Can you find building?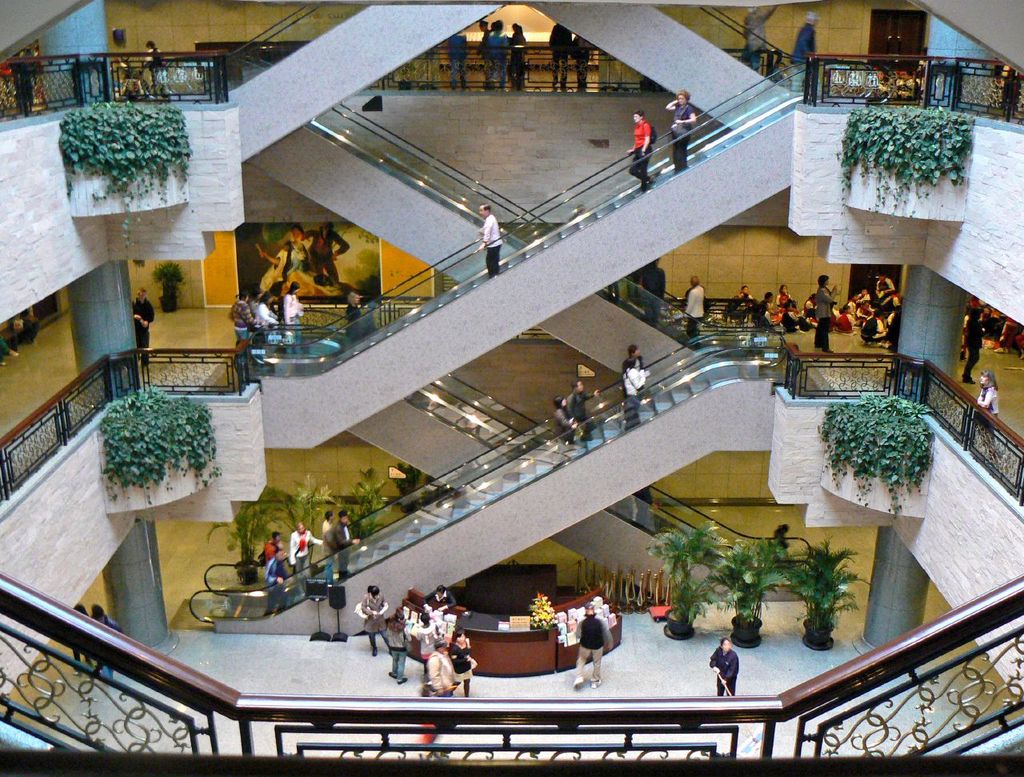
Yes, bounding box: <bbox>0, 2, 1023, 771</bbox>.
